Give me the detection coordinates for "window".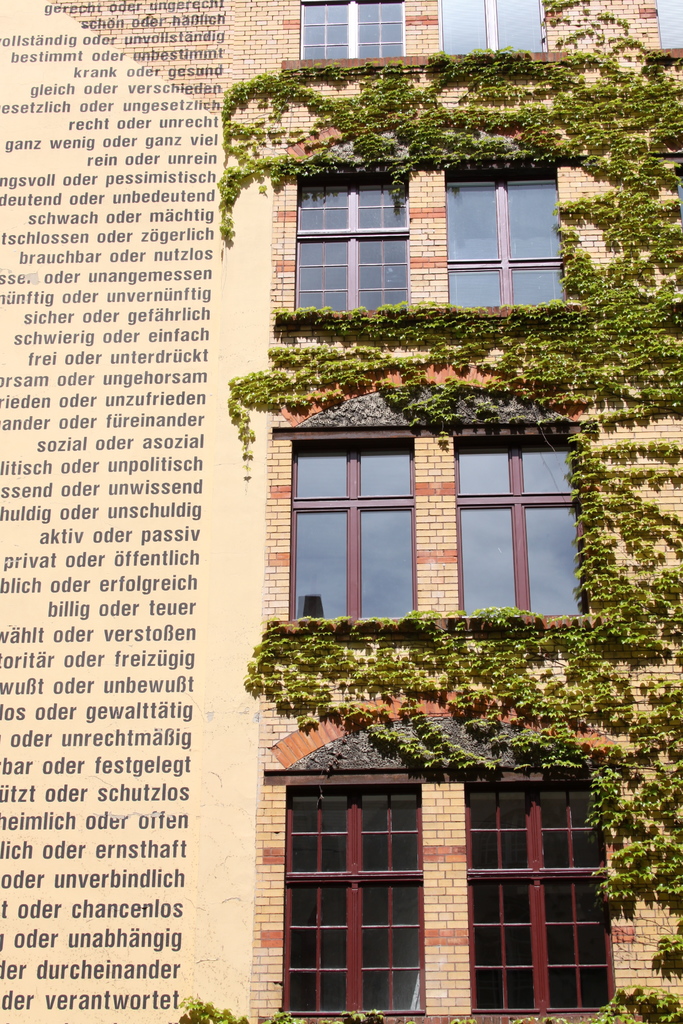
pyautogui.locateOnScreen(294, 174, 404, 316).
